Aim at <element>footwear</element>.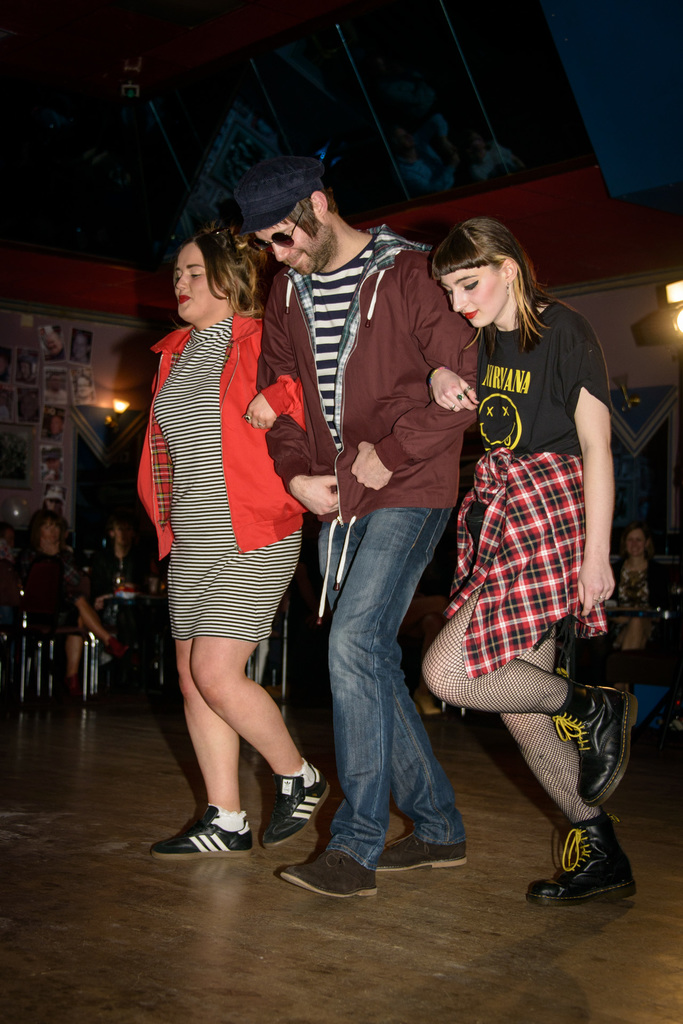
Aimed at <region>149, 800, 259, 860</region>.
